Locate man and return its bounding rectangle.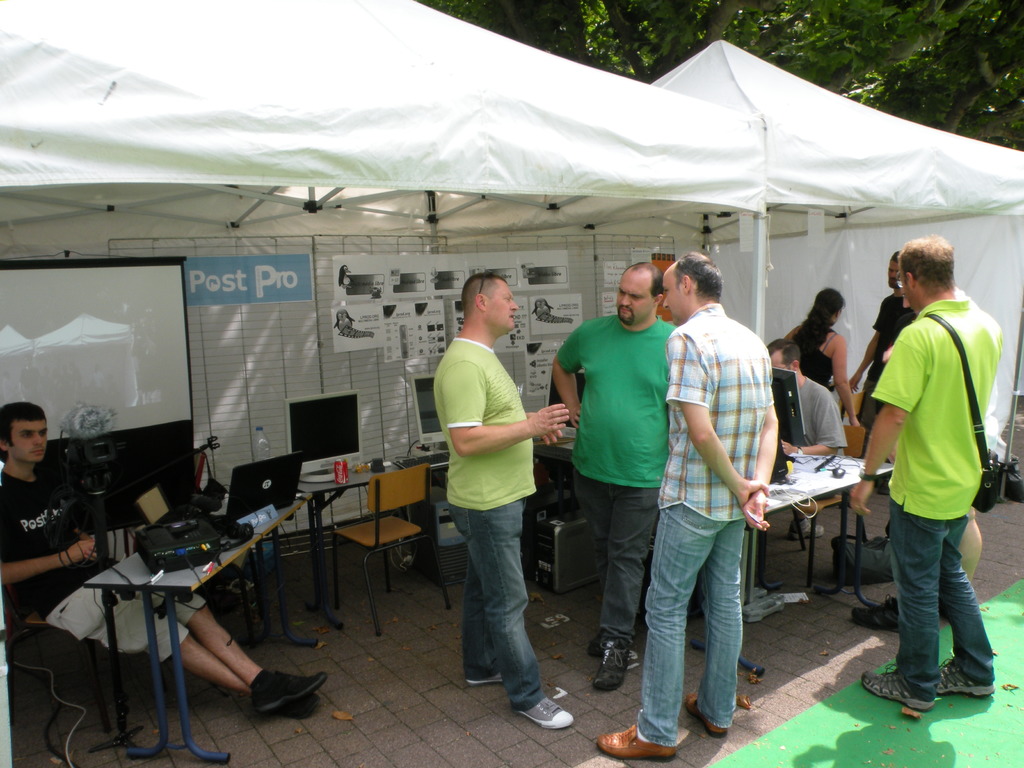
x1=747, y1=338, x2=849, y2=625.
